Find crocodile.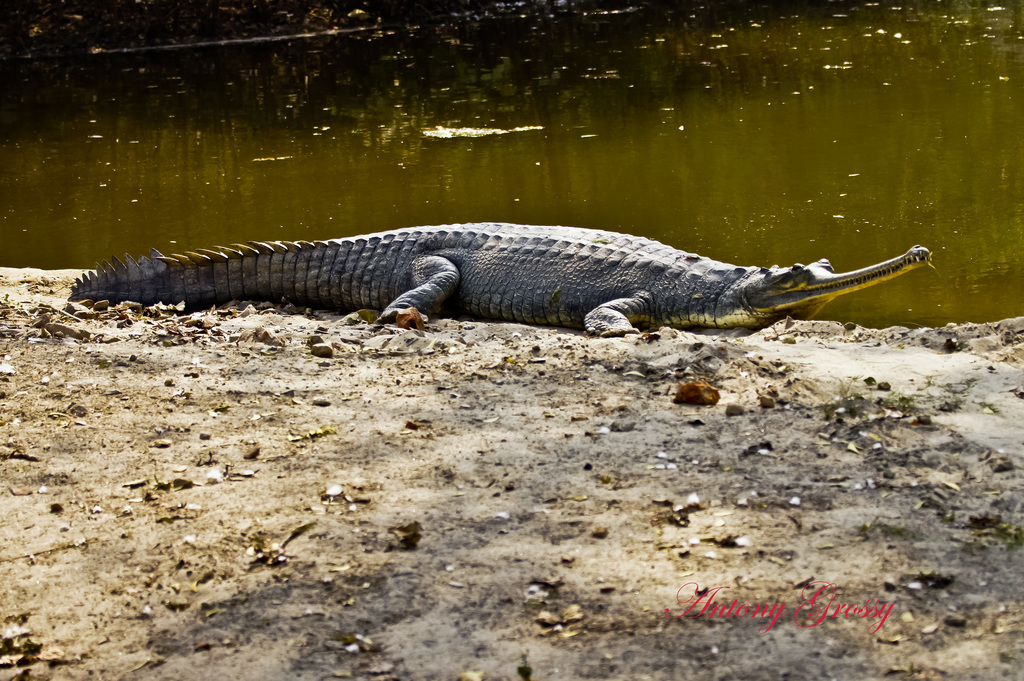
bbox=[64, 219, 931, 340].
